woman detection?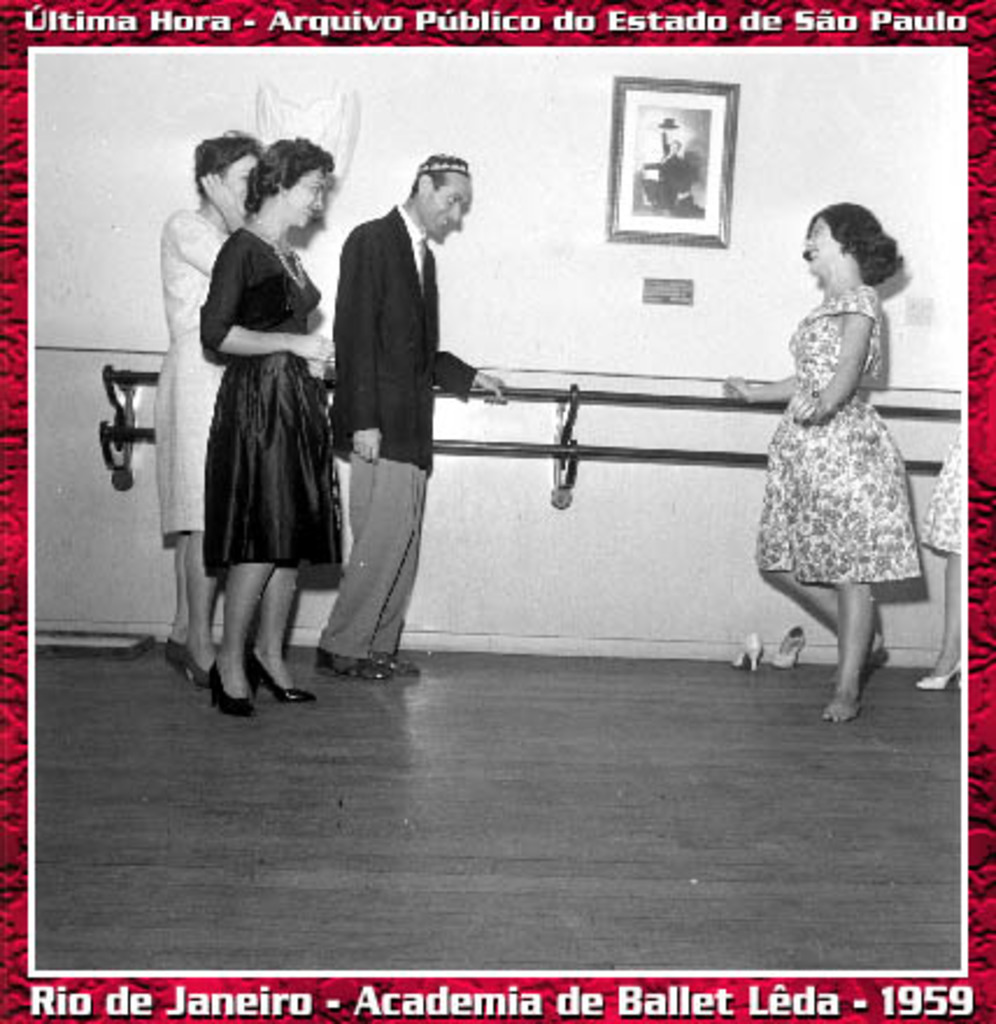
{"left": 917, "top": 421, "right": 963, "bottom": 691}
